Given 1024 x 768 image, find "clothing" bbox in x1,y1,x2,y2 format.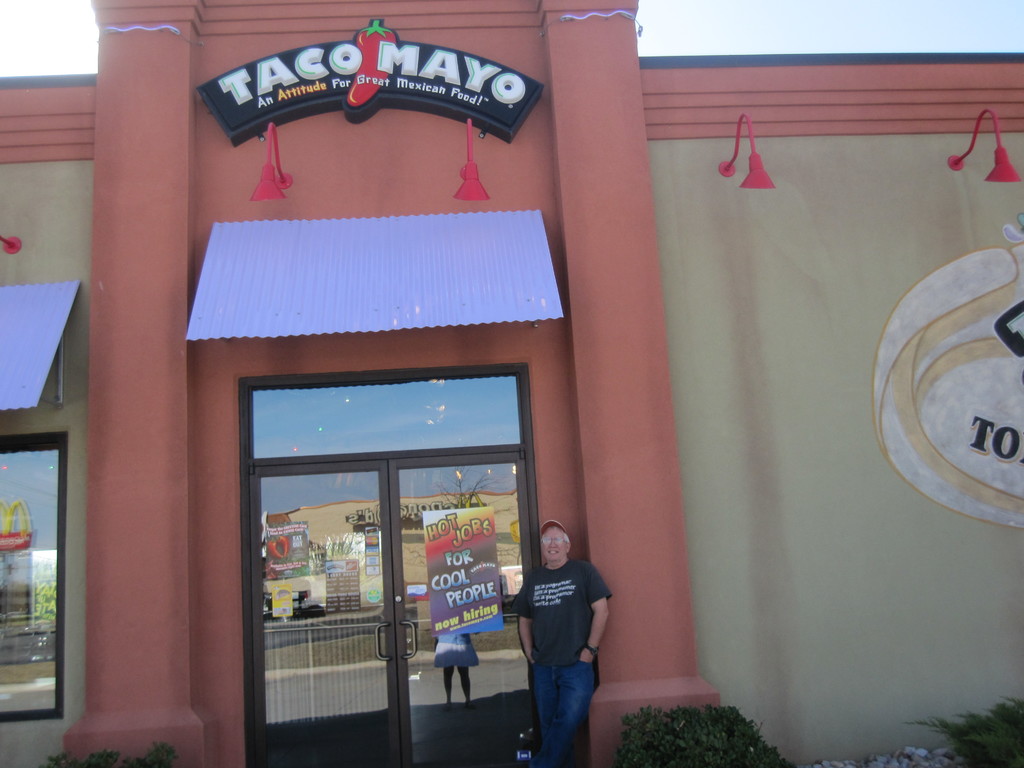
508,537,602,740.
